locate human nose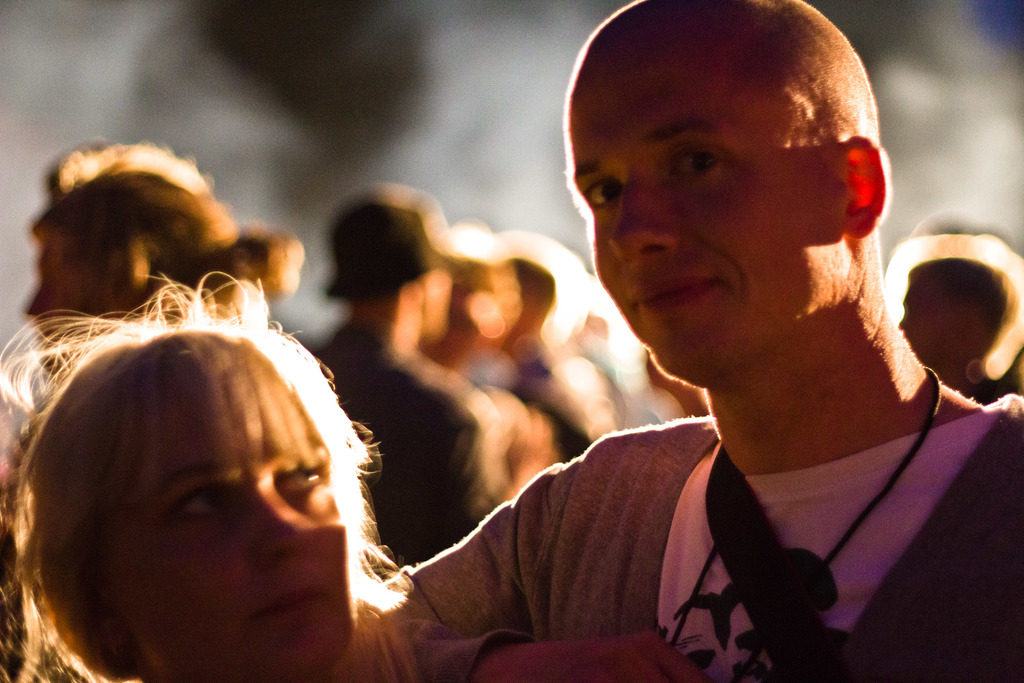
left=611, top=172, right=675, bottom=263
